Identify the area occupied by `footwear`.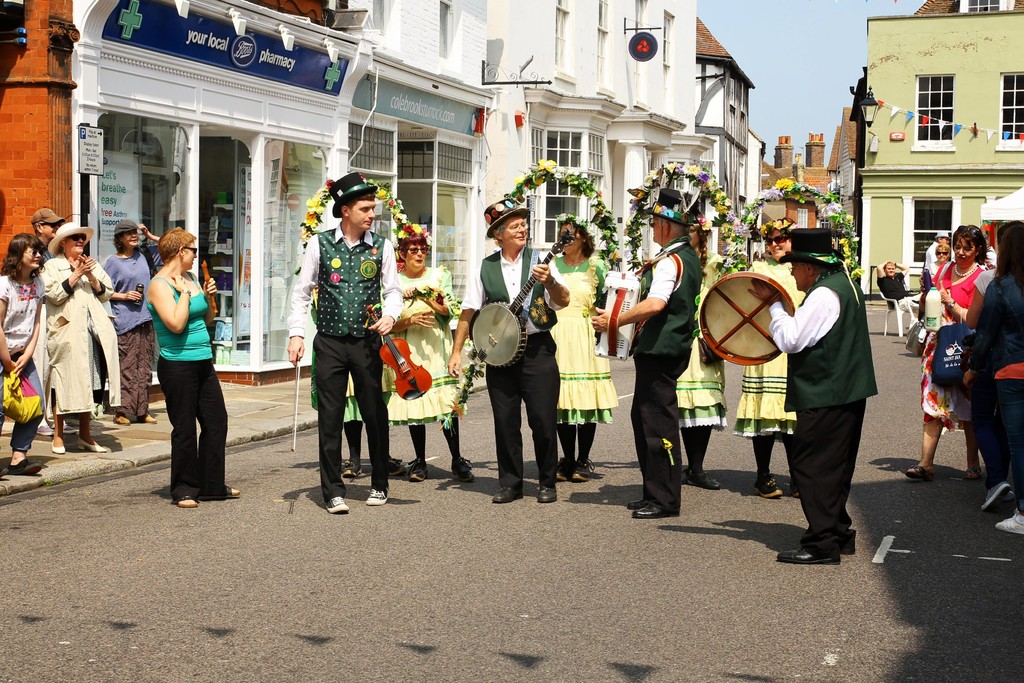
Area: 342:457:351:467.
